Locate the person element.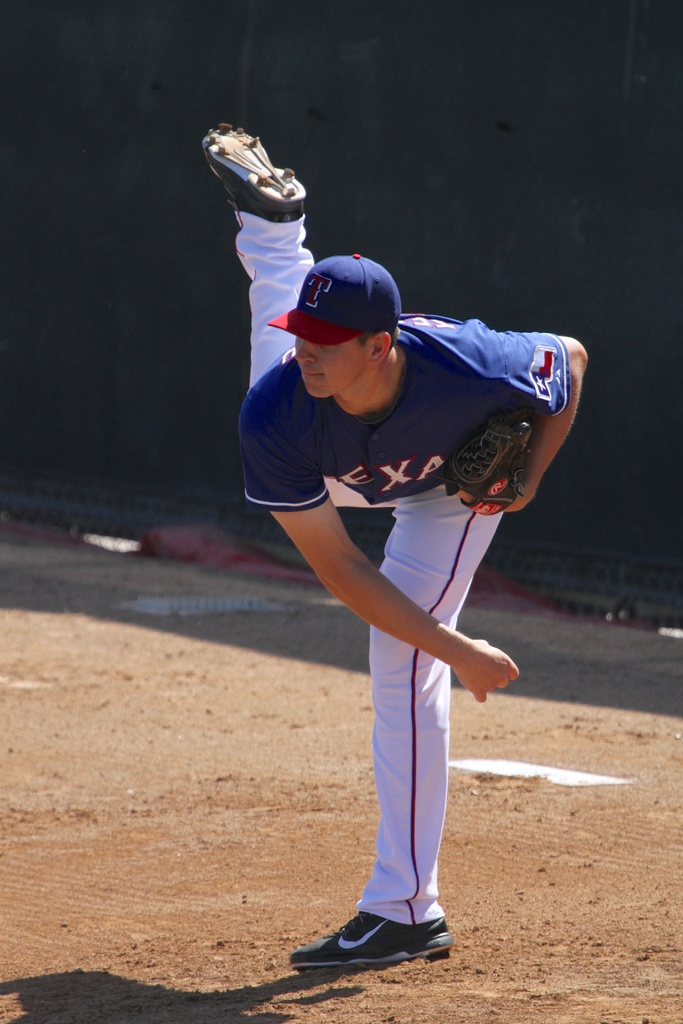
Element bbox: bbox=(229, 198, 559, 984).
